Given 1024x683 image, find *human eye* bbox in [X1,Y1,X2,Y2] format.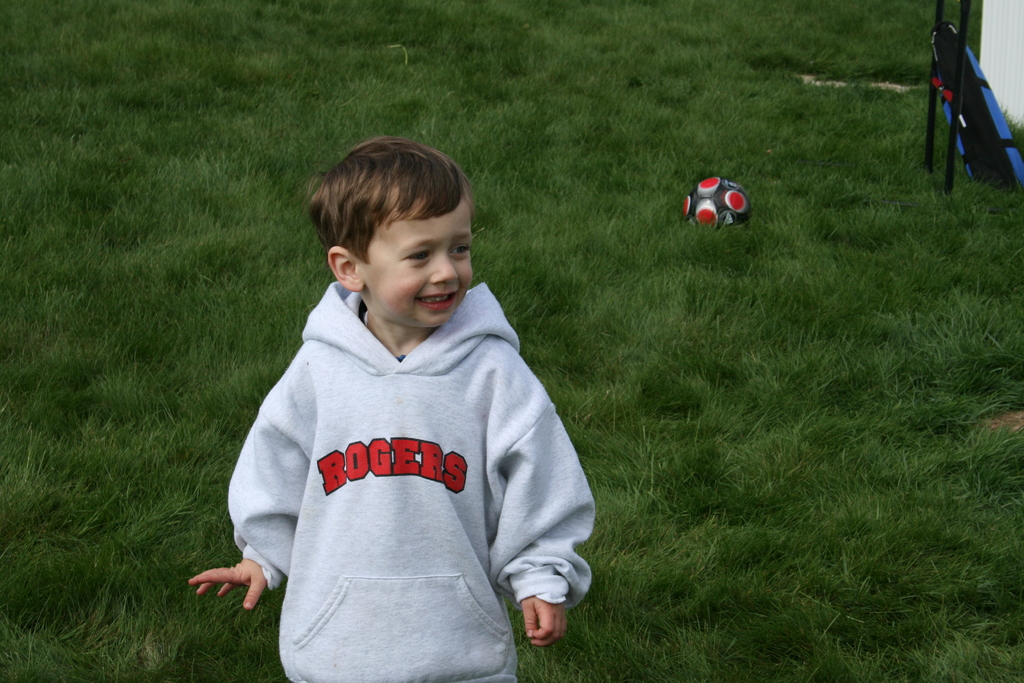
[399,251,435,263].
